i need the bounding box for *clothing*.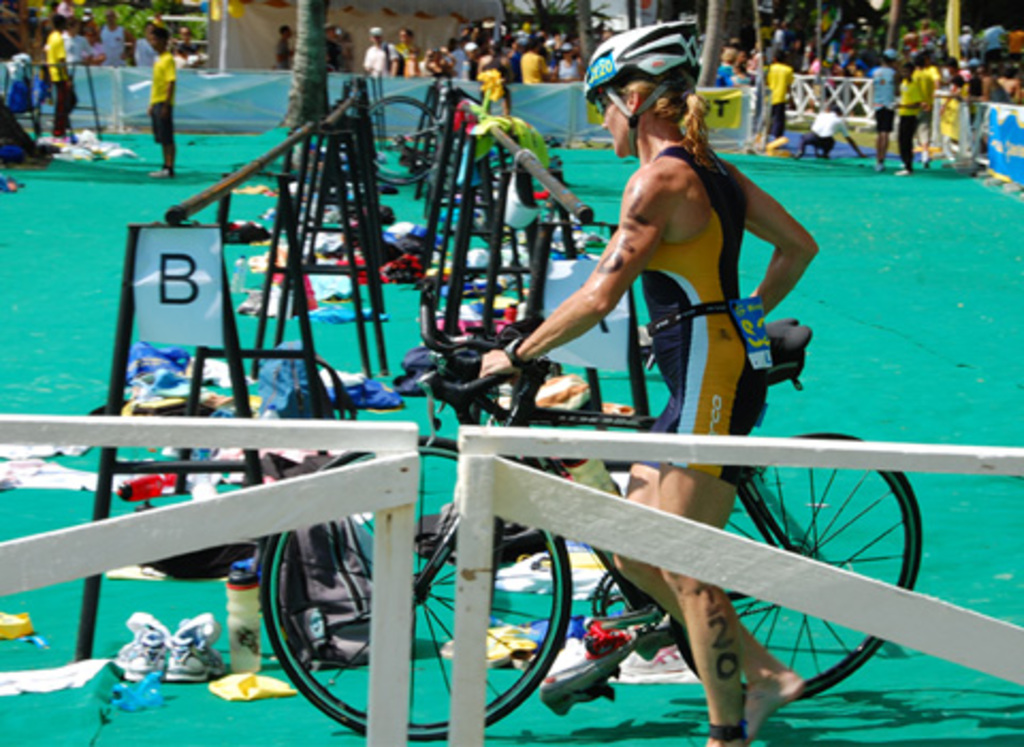
Here it is: 981,26,1011,45.
